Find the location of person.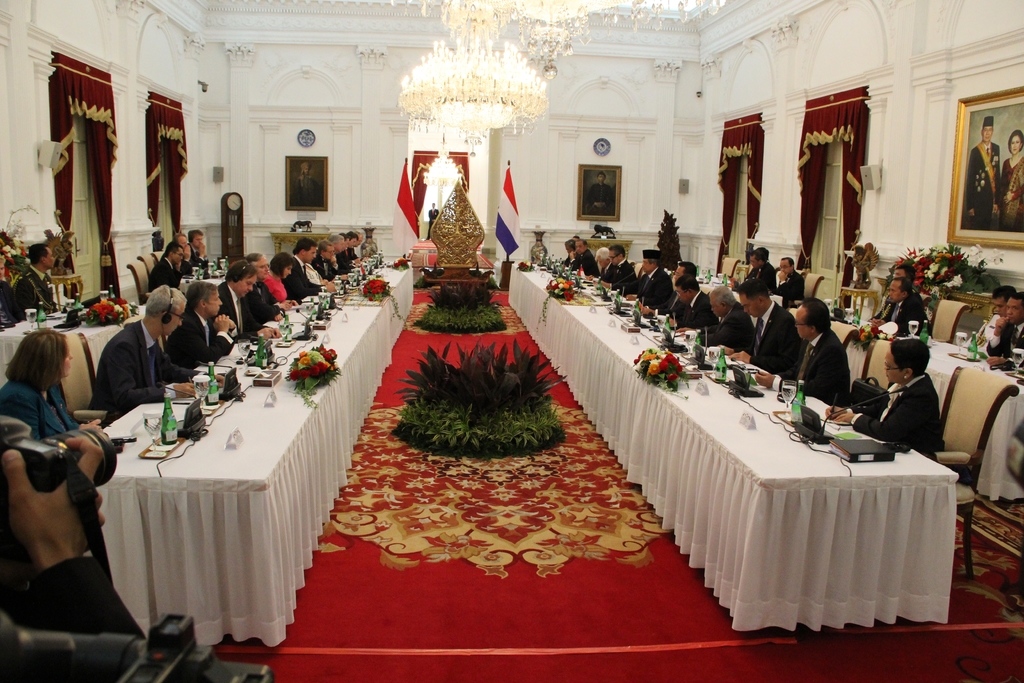
Location: box=[572, 236, 595, 279].
